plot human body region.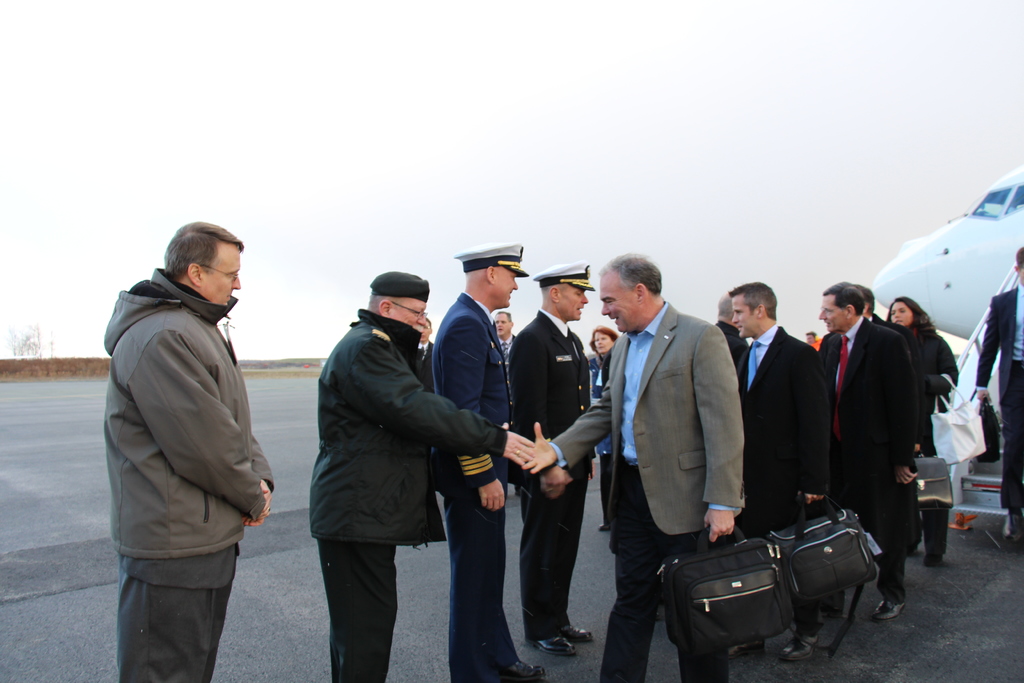
Plotted at pyautogui.locateOnScreen(512, 249, 740, 682).
